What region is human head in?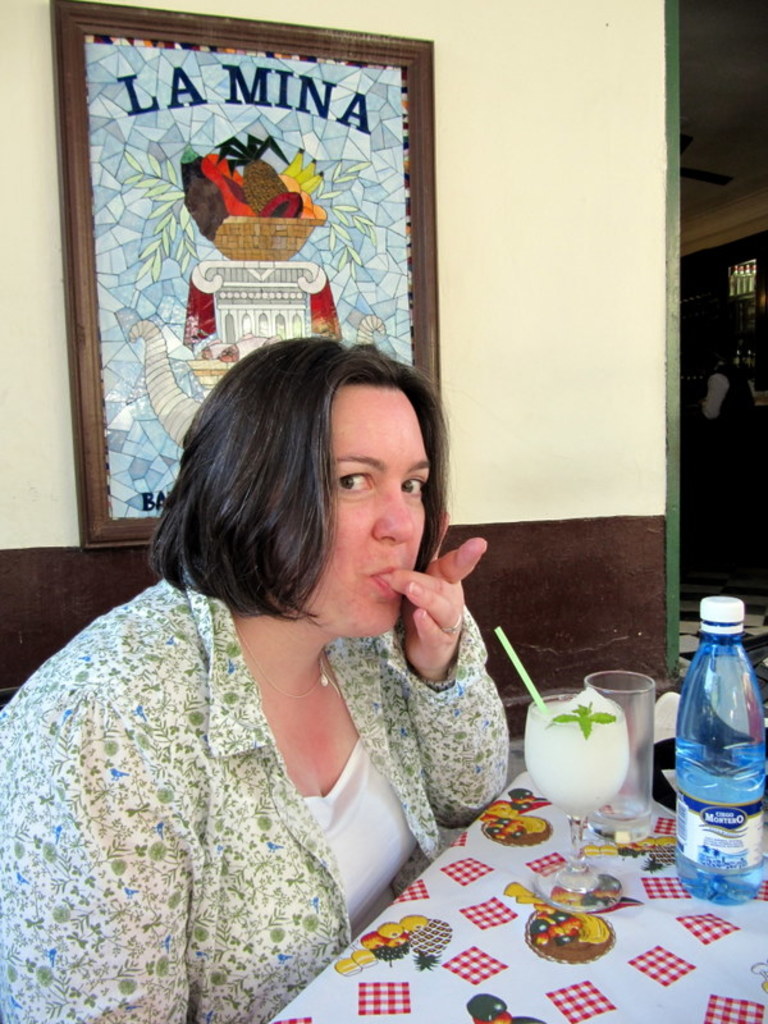
<bbox>159, 326, 453, 640</bbox>.
